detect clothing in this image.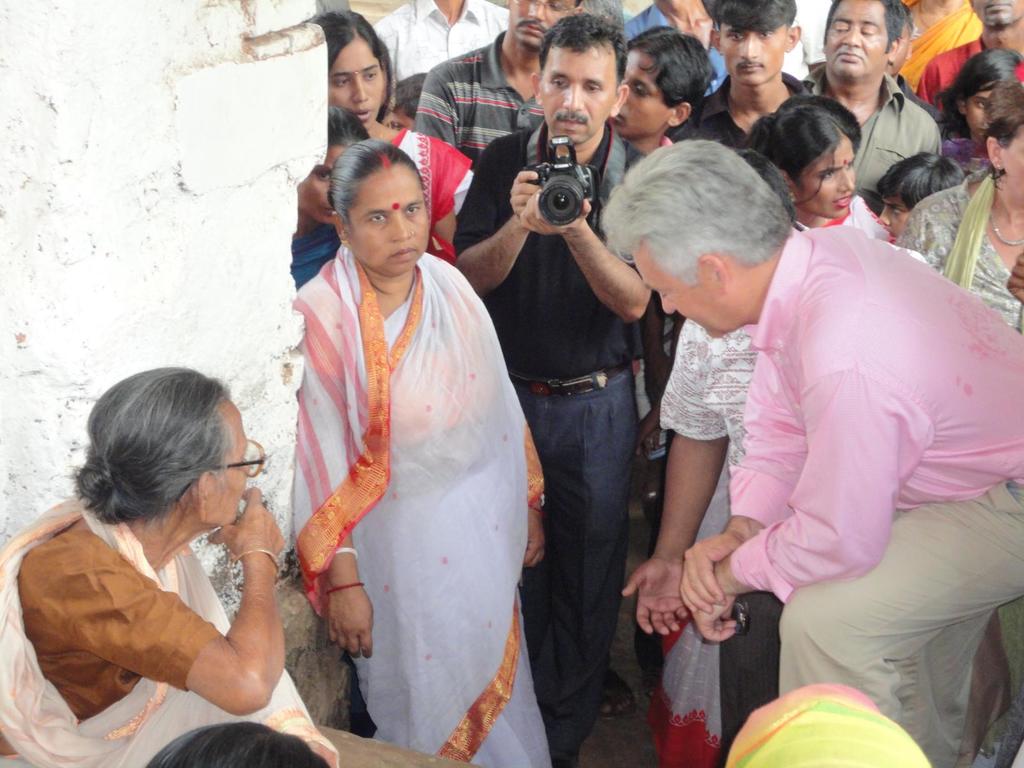
Detection: (x1=709, y1=126, x2=1002, y2=723).
